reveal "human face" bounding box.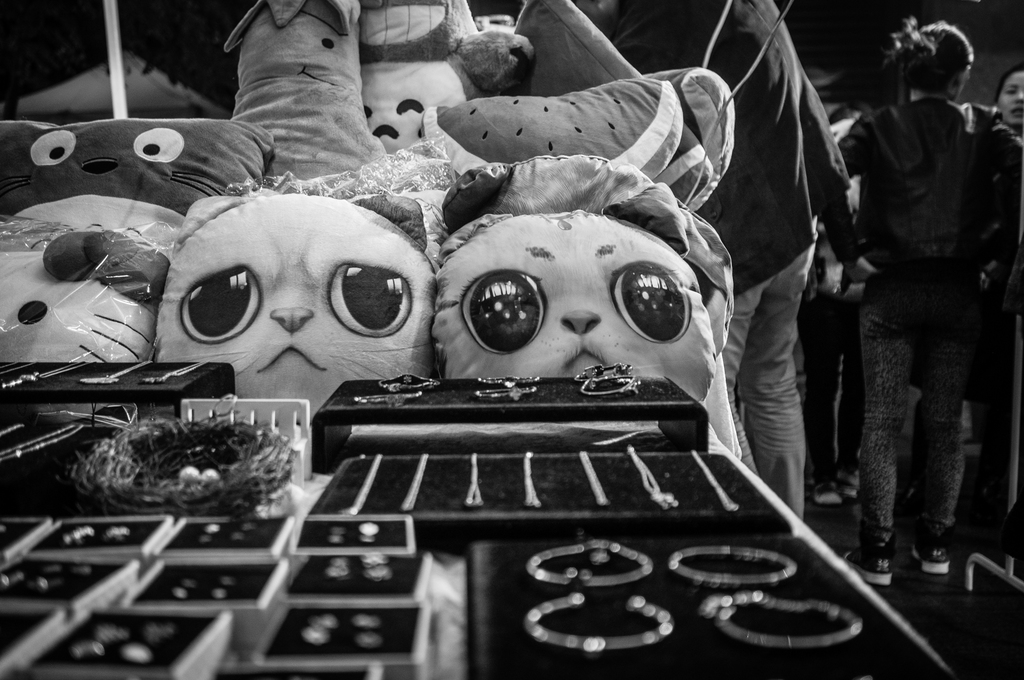
Revealed: BBox(1000, 75, 1023, 126).
